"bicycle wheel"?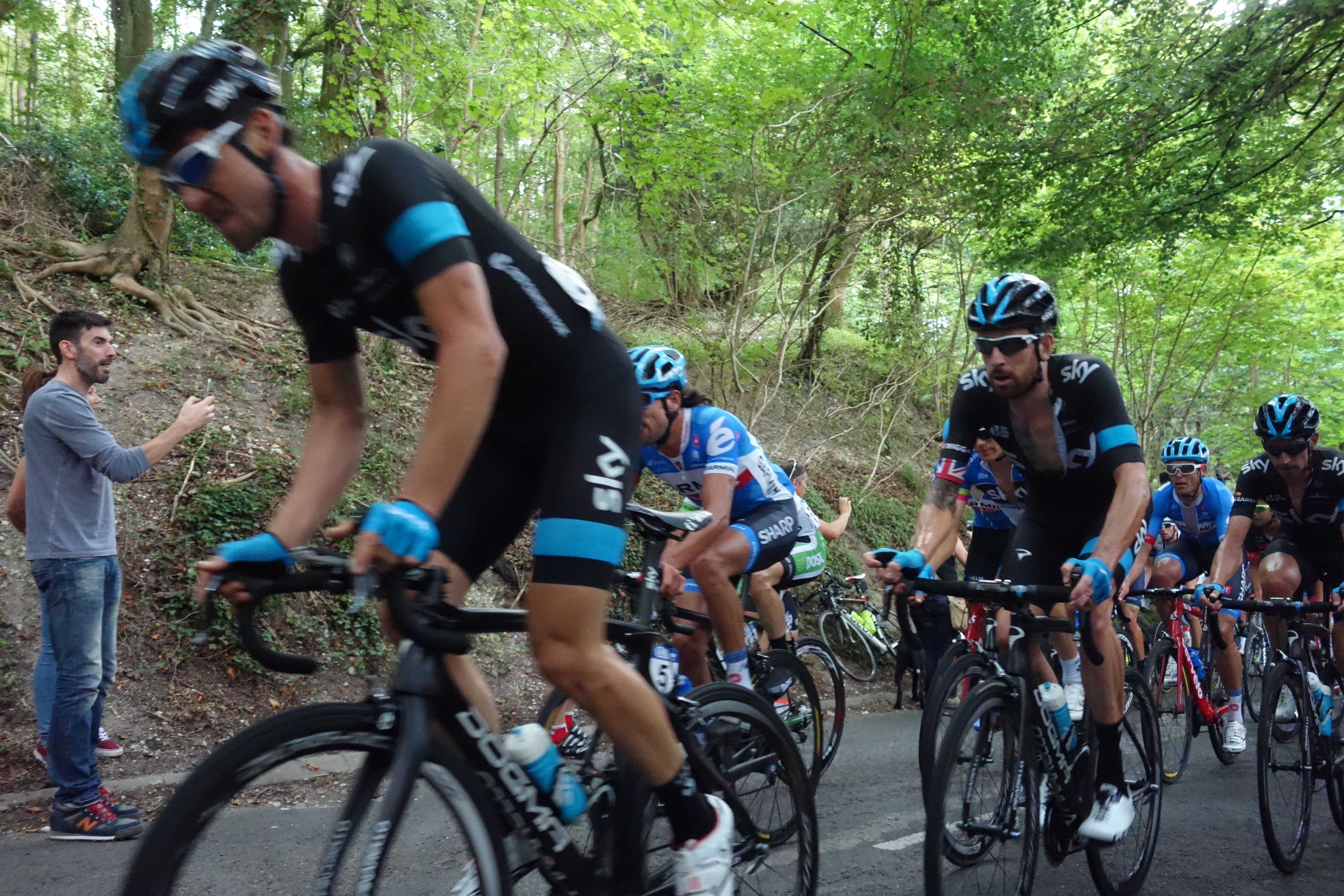
box(307, 160, 324, 214)
